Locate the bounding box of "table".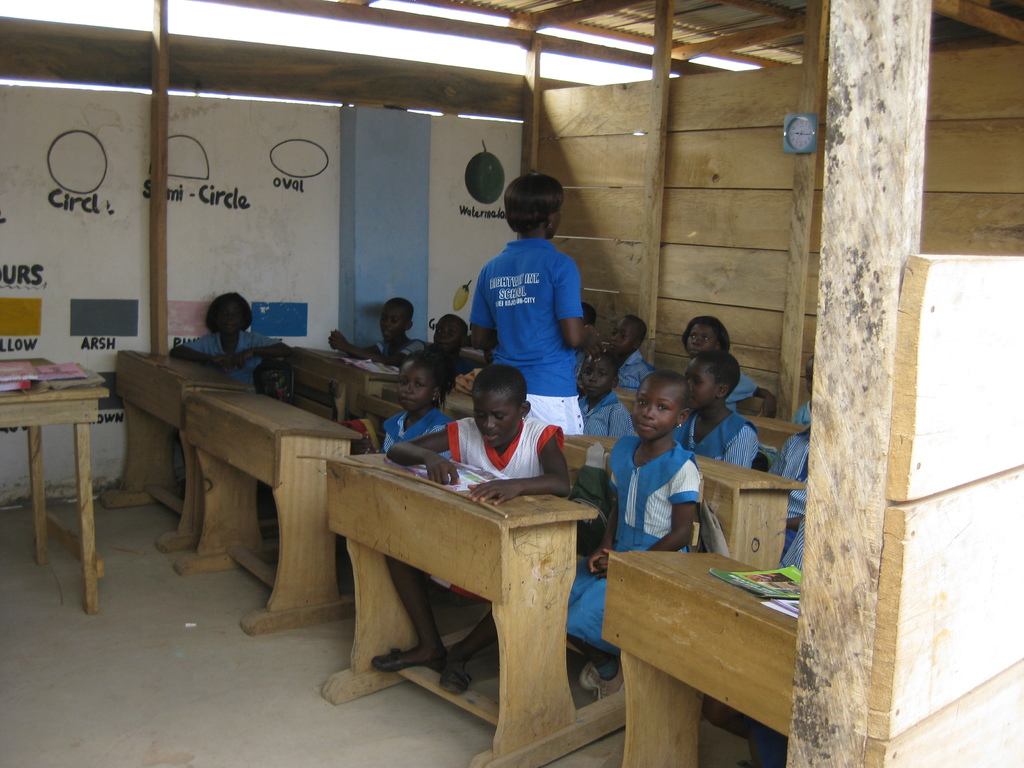
Bounding box: locate(735, 415, 807, 447).
